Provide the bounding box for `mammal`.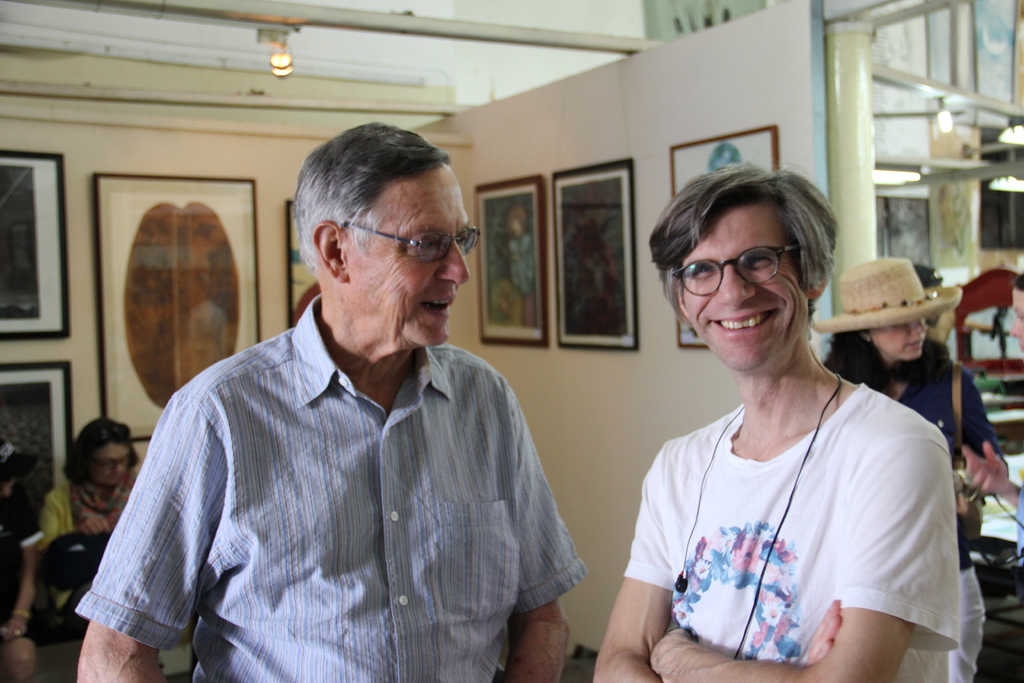
44/421/149/546.
